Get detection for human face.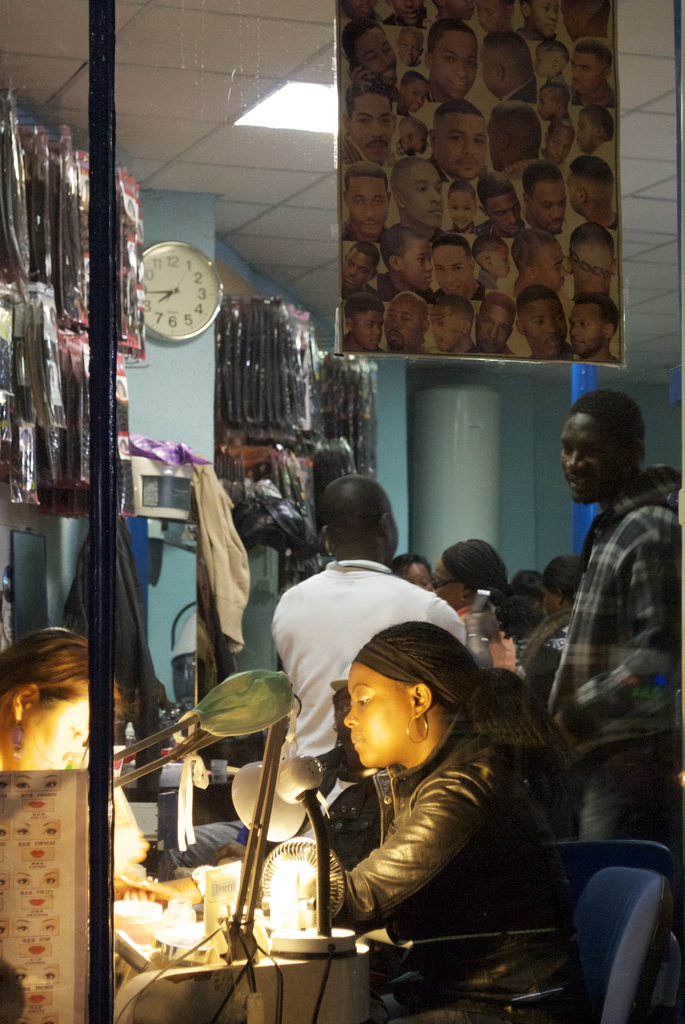
Detection: (left=345, top=665, right=415, bottom=770).
